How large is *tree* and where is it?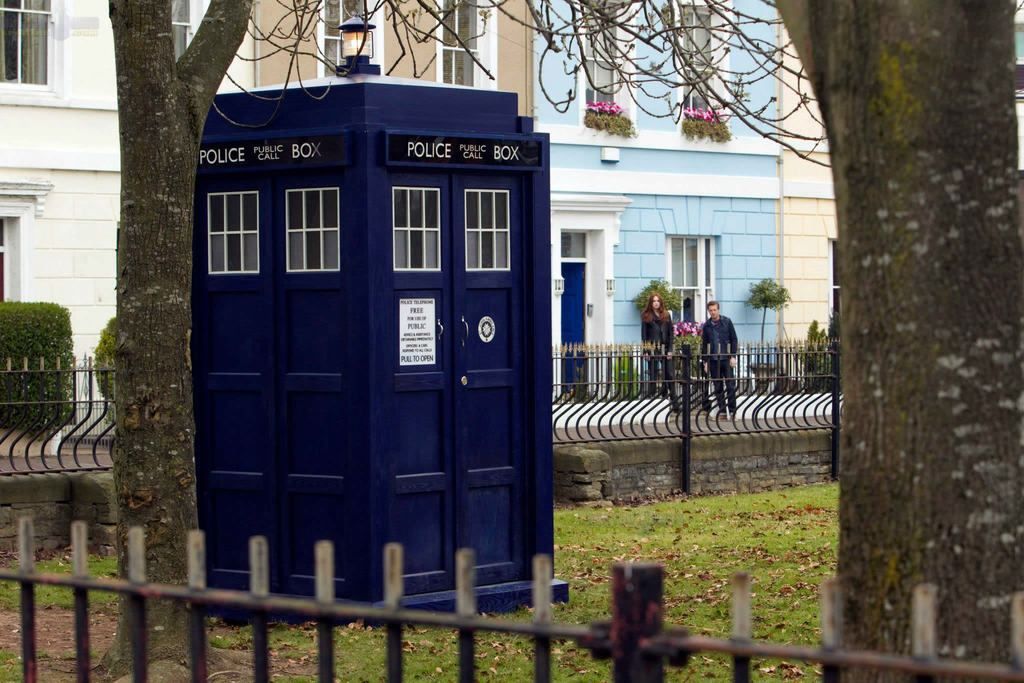
Bounding box: 761:0:1023:682.
